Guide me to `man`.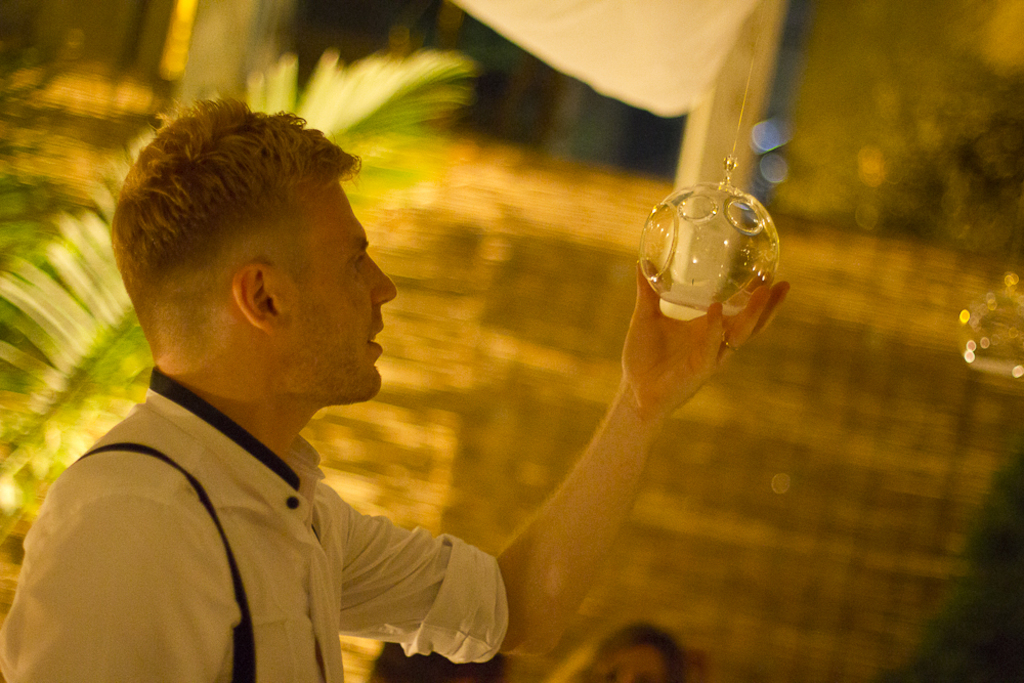
Guidance: left=0, top=95, right=798, bottom=682.
